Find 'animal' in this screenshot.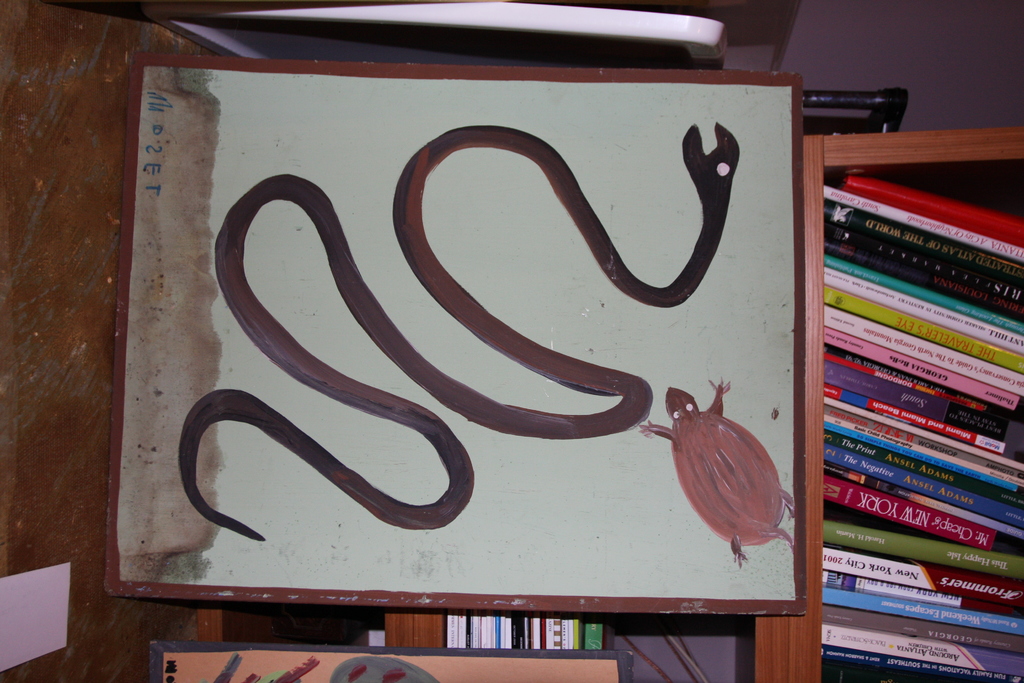
The bounding box for 'animal' is x1=635 y1=383 x2=795 y2=570.
